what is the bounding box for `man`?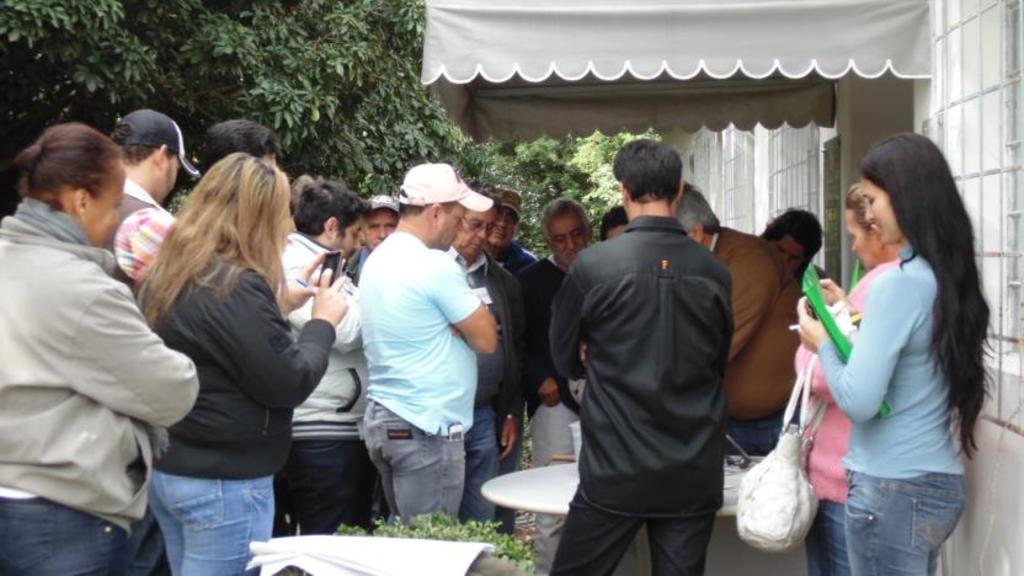
(519,192,596,409).
